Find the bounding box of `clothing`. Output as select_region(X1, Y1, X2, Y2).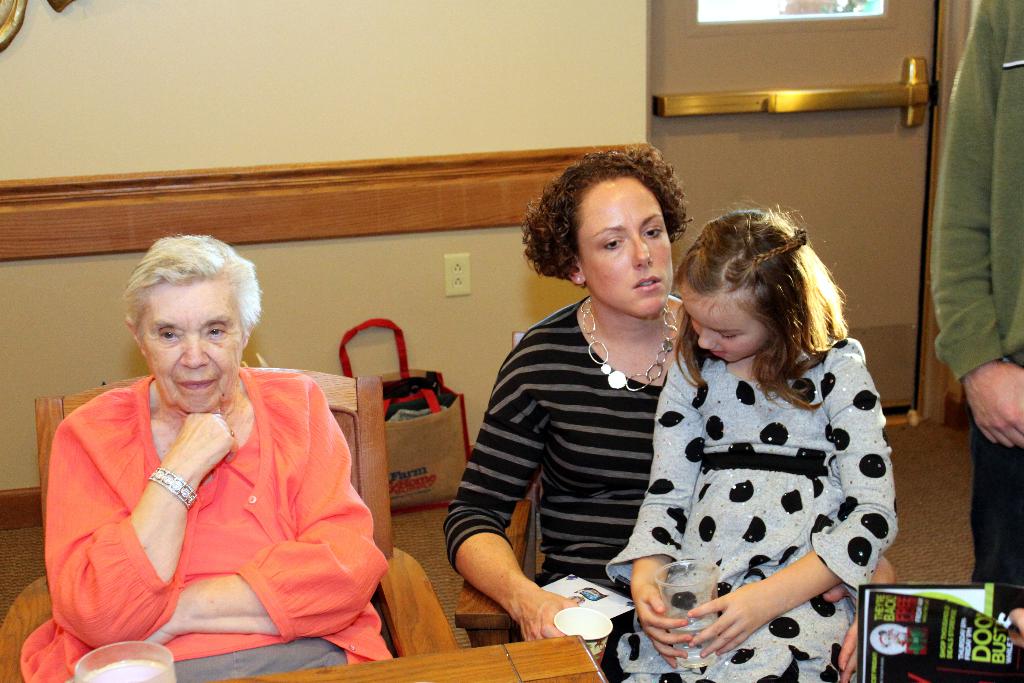
select_region(926, 0, 1023, 582).
